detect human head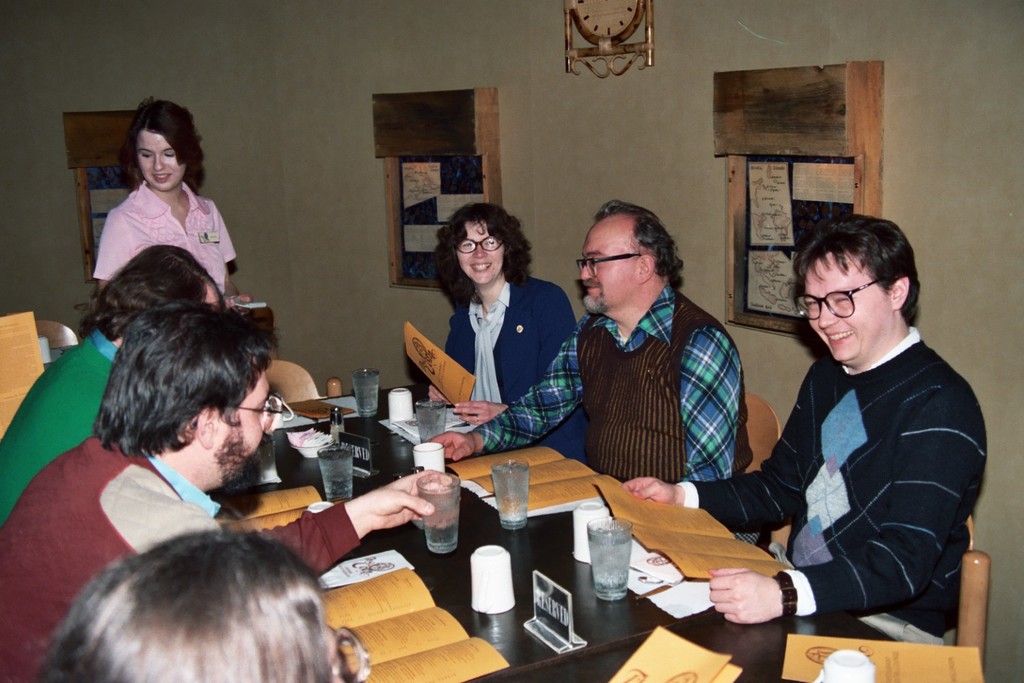
box(121, 94, 205, 195)
